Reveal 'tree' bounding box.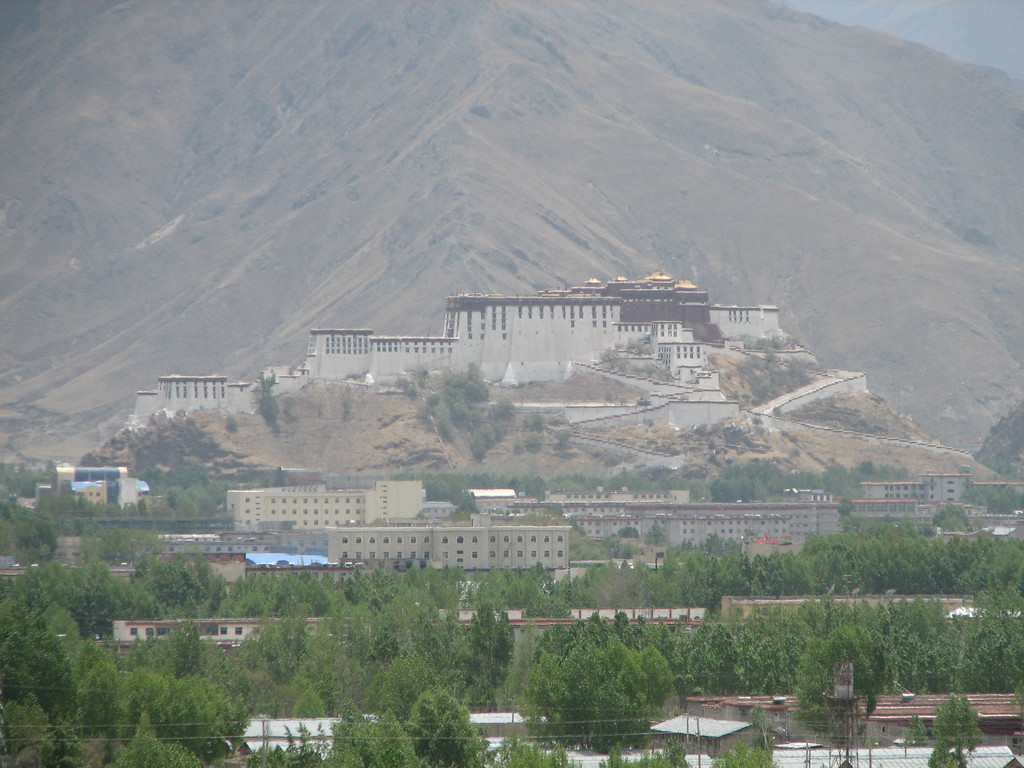
Revealed: 172/547/231/628.
